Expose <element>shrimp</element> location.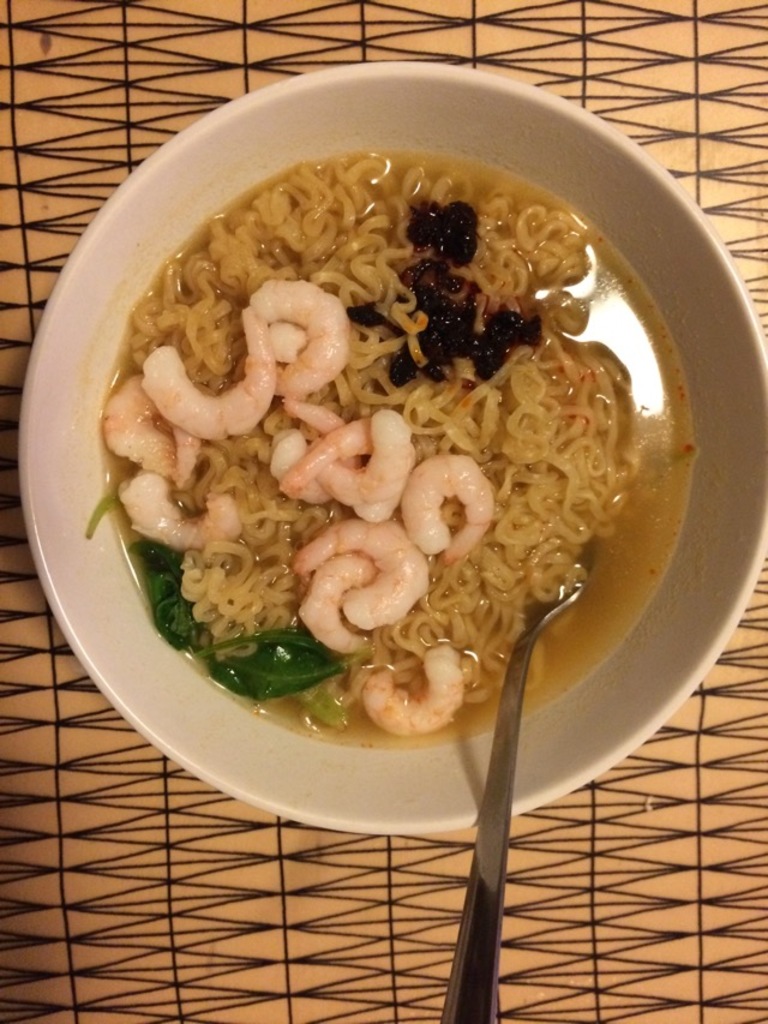
Exposed at <bbox>296, 553, 364, 653</bbox>.
